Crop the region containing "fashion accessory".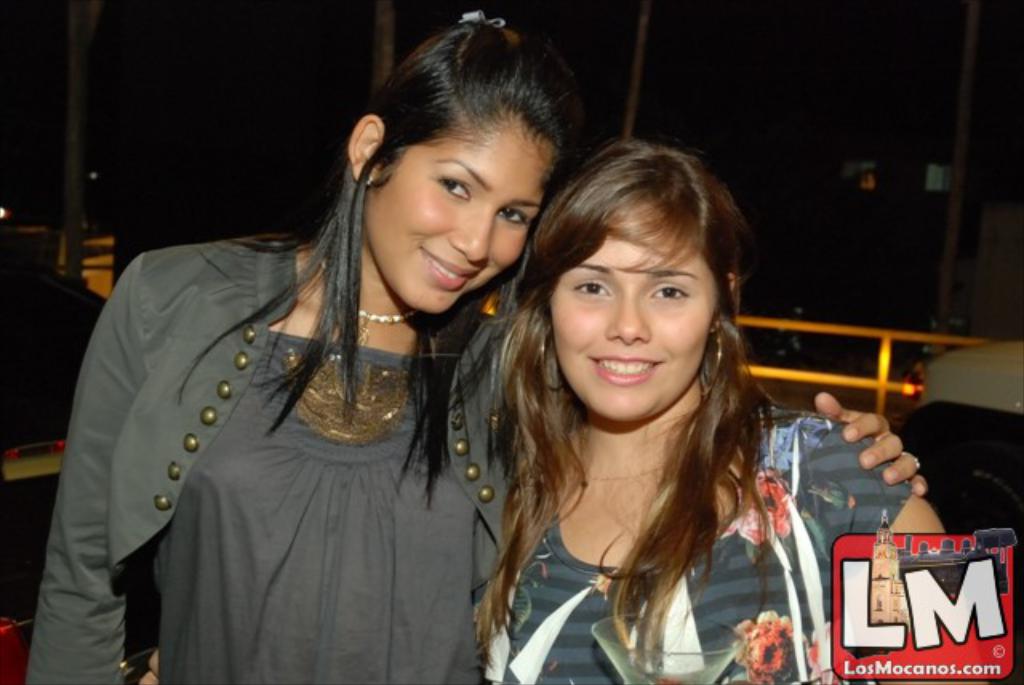
Crop region: box(531, 322, 566, 394).
